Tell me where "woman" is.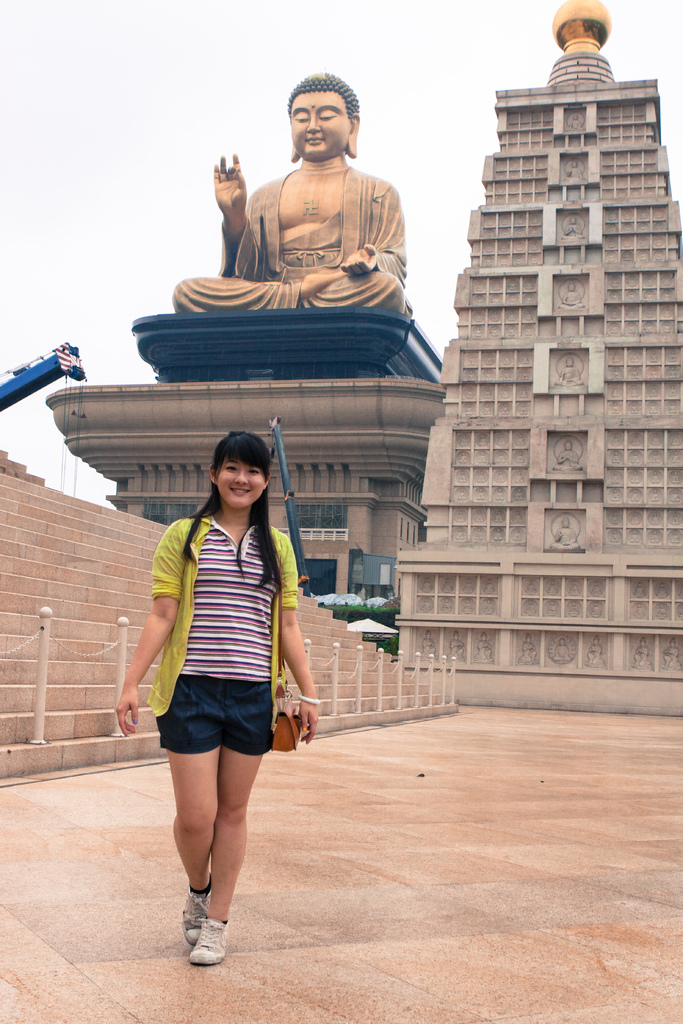
"woman" is at <bbox>125, 448, 318, 949</bbox>.
